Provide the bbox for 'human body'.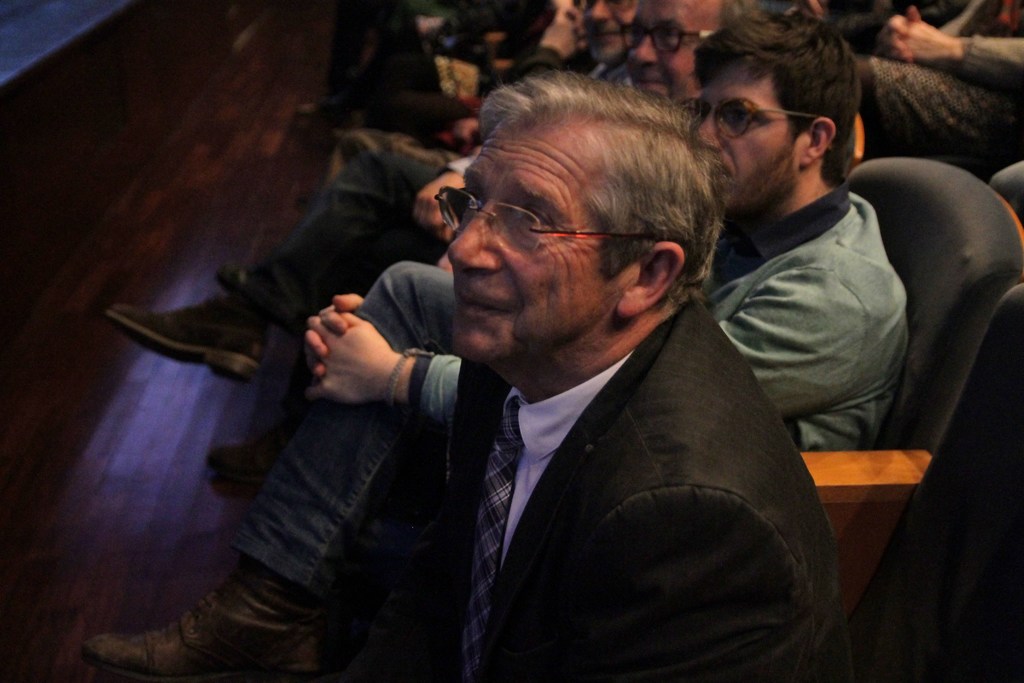
[left=84, top=169, right=920, bottom=670].
